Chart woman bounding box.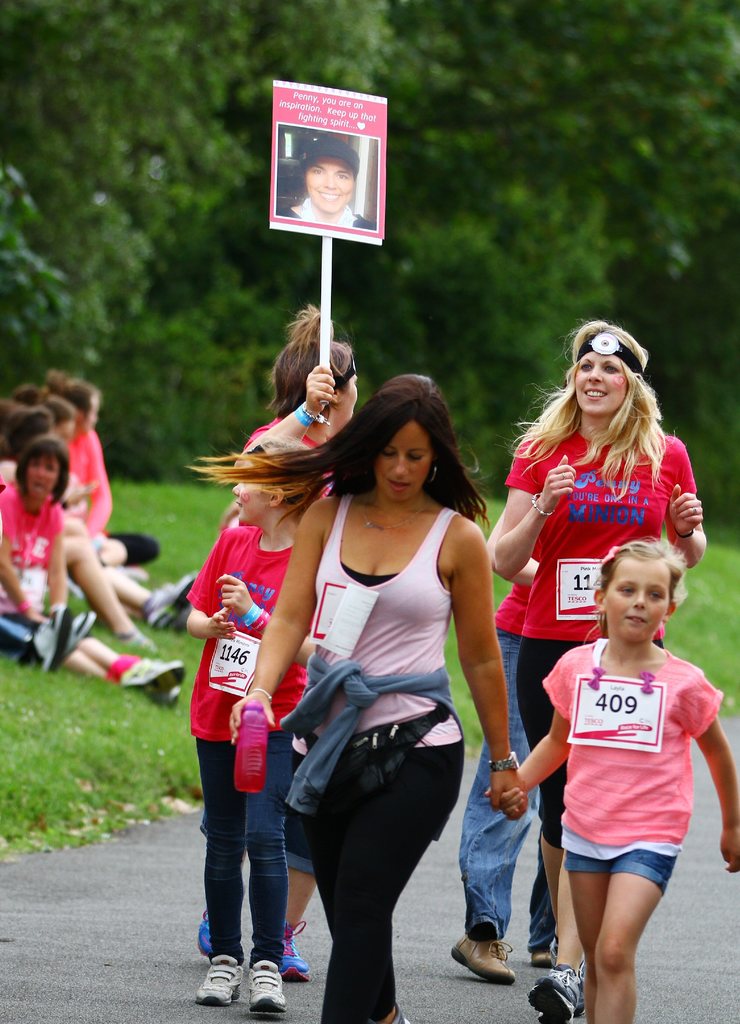
Charted: <region>0, 440, 196, 704</region>.
